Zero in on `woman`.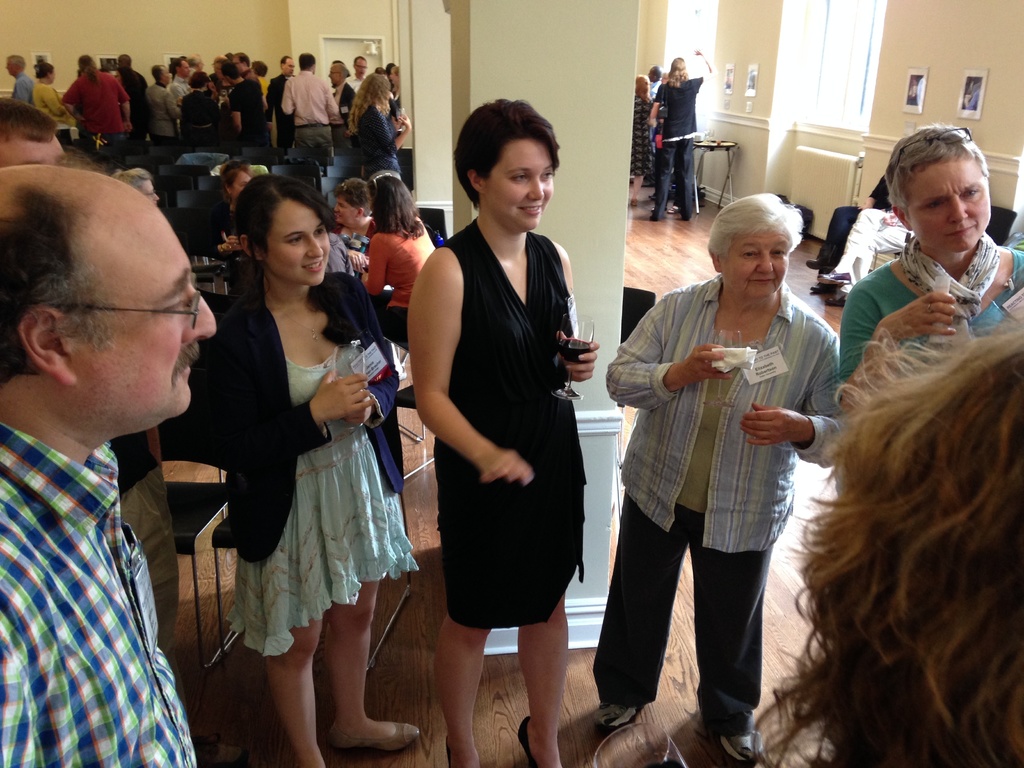
Zeroed in: bbox=(833, 120, 1021, 406).
